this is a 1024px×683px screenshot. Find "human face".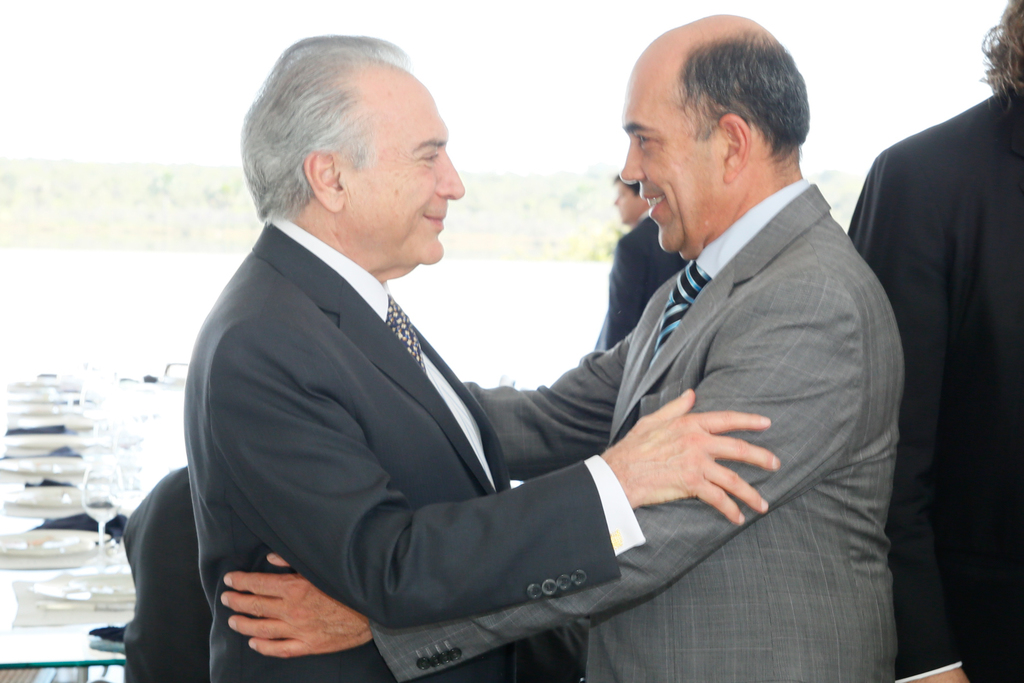
Bounding box: <bbox>343, 77, 465, 264</bbox>.
